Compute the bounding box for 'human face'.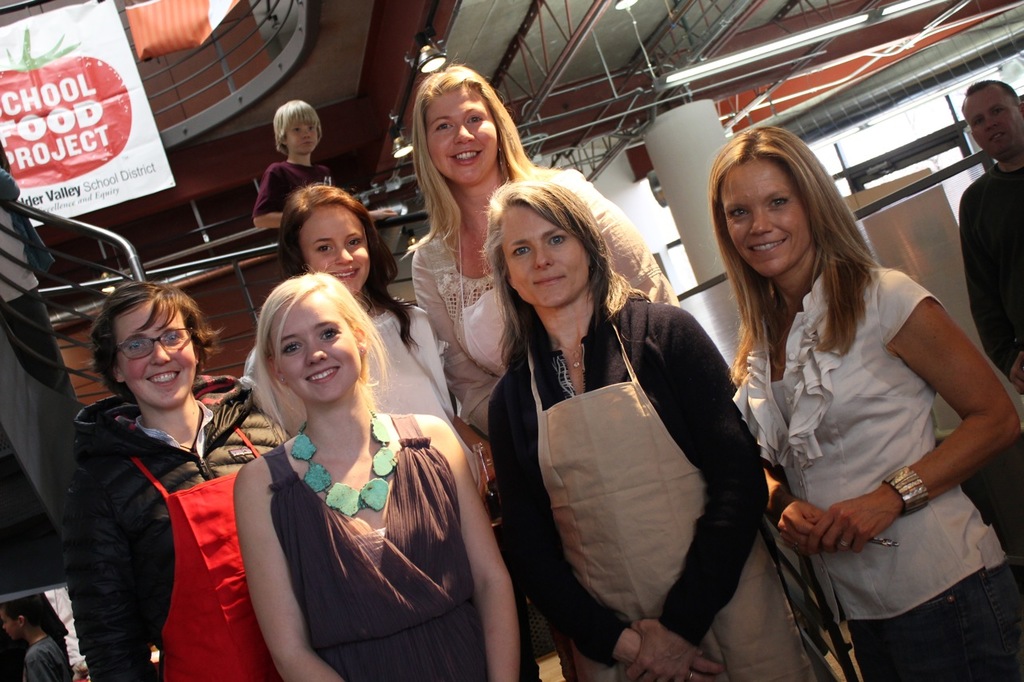
(x1=117, y1=297, x2=196, y2=402).
